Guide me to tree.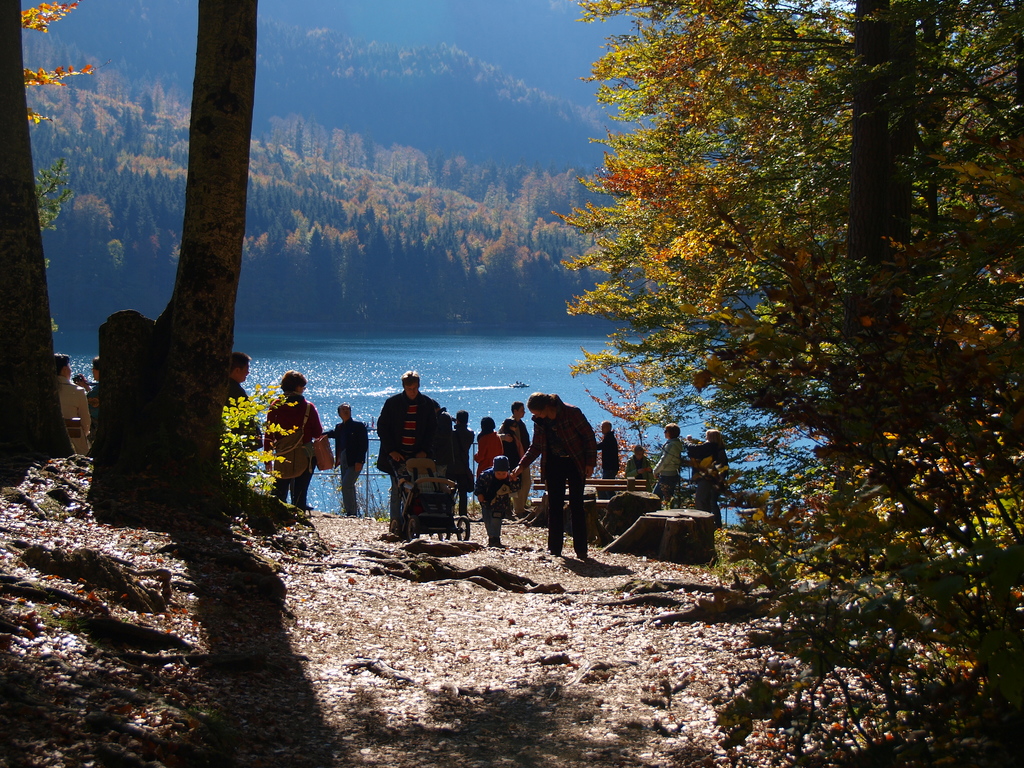
Guidance: box=[545, 0, 1023, 767].
